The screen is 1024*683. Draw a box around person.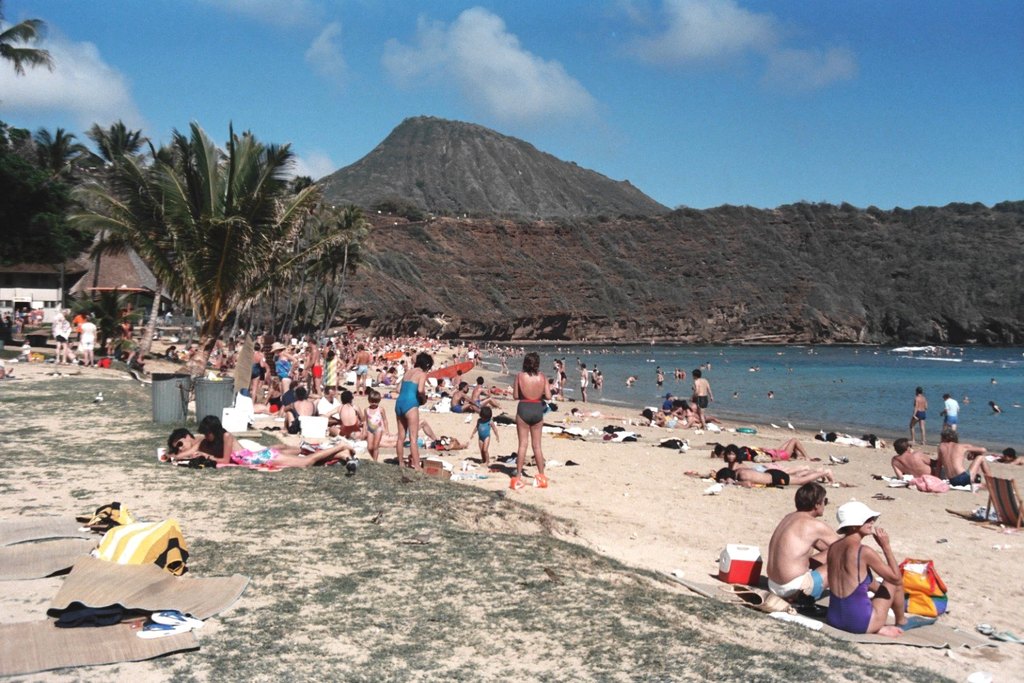
941 389 961 436.
